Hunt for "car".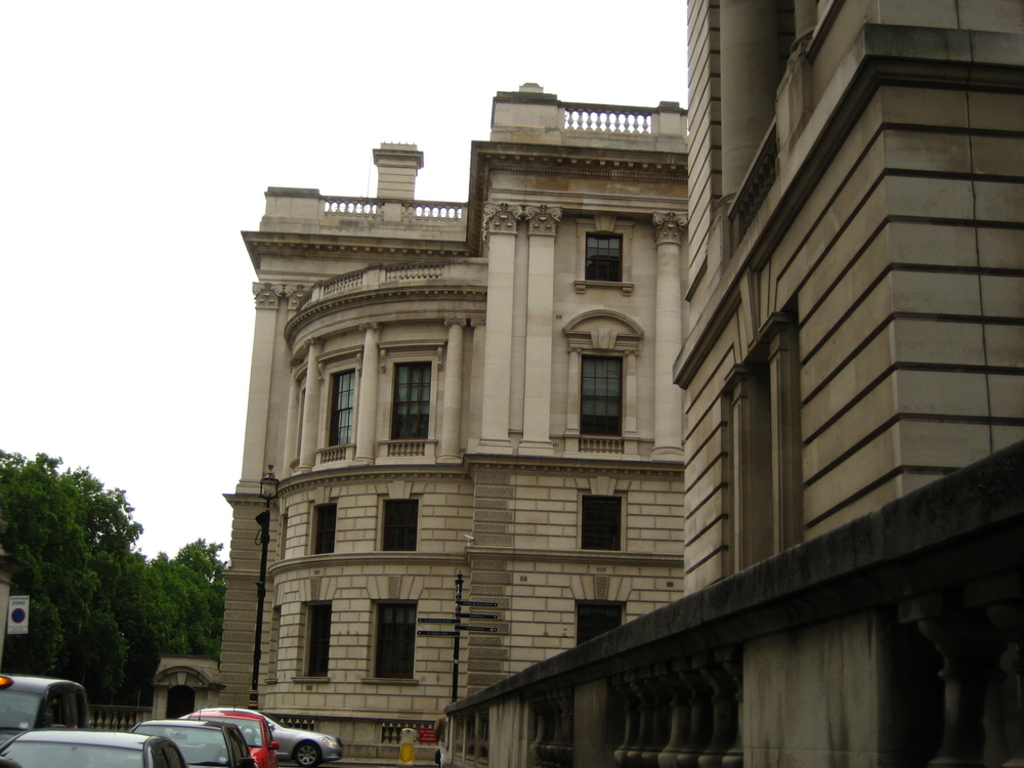
Hunted down at Rect(0, 723, 186, 767).
